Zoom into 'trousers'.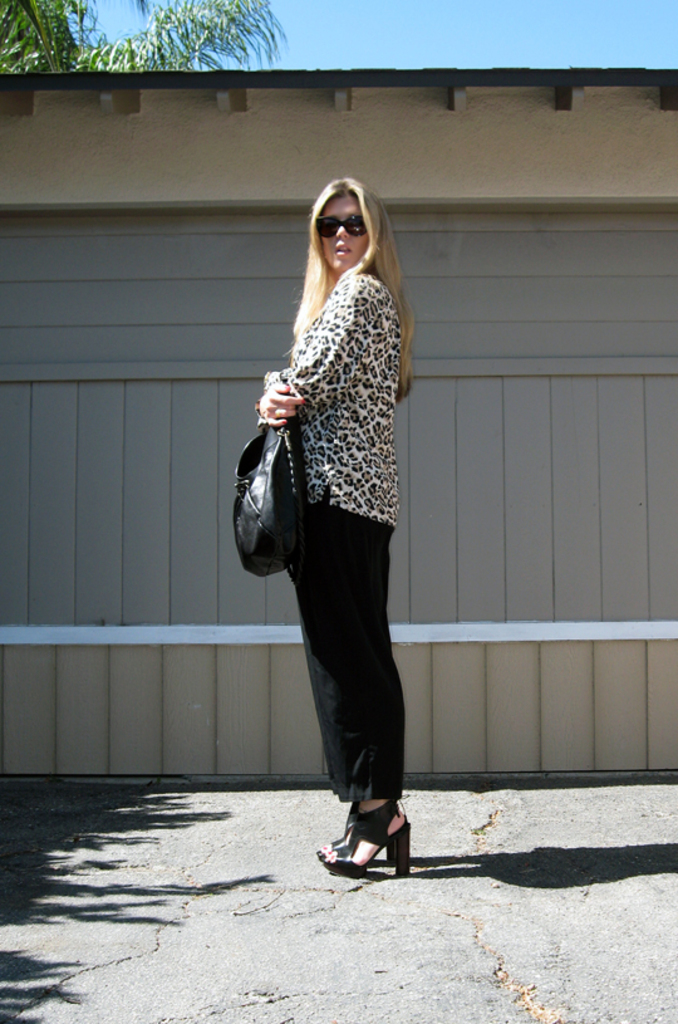
Zoom target: (x1=291, y1=489, x2=399, y2=792).
